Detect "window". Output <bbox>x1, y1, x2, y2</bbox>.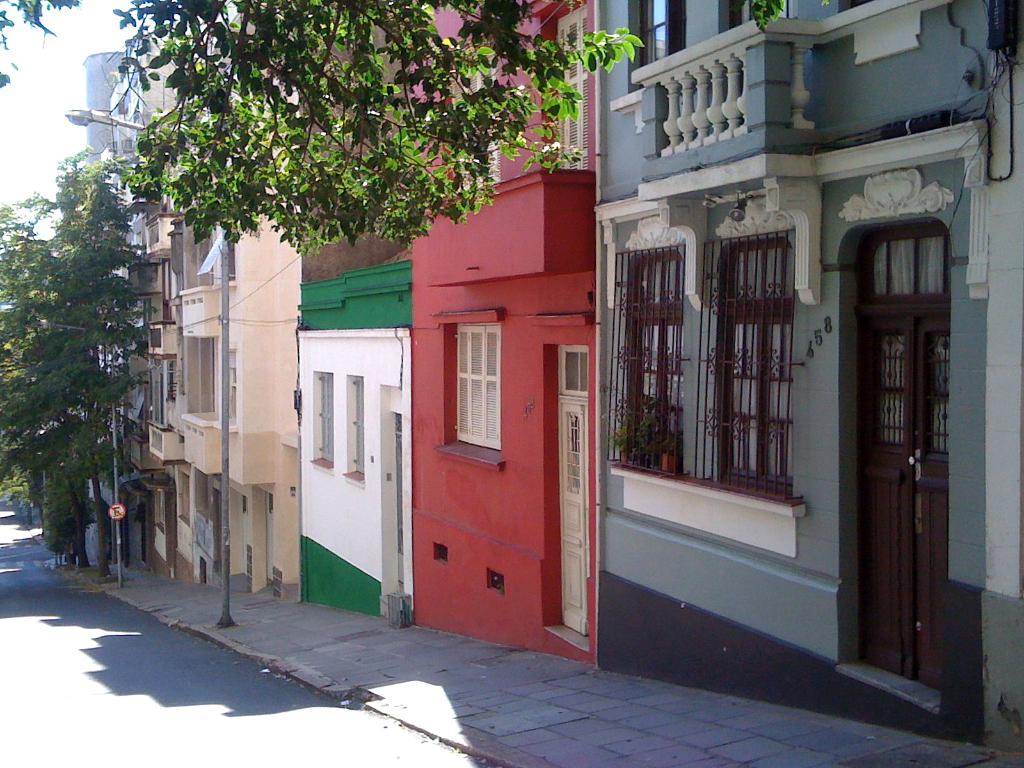
<bbox>621, 243, 684, 468</bbox>.
